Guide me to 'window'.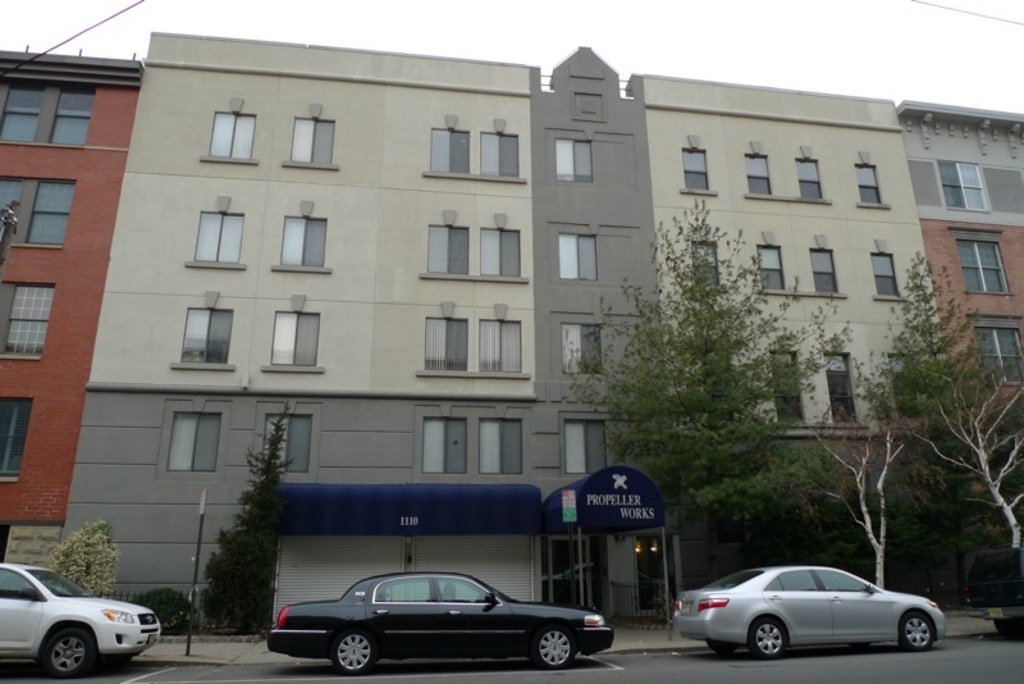
Guidance: 824,350,859,420.
